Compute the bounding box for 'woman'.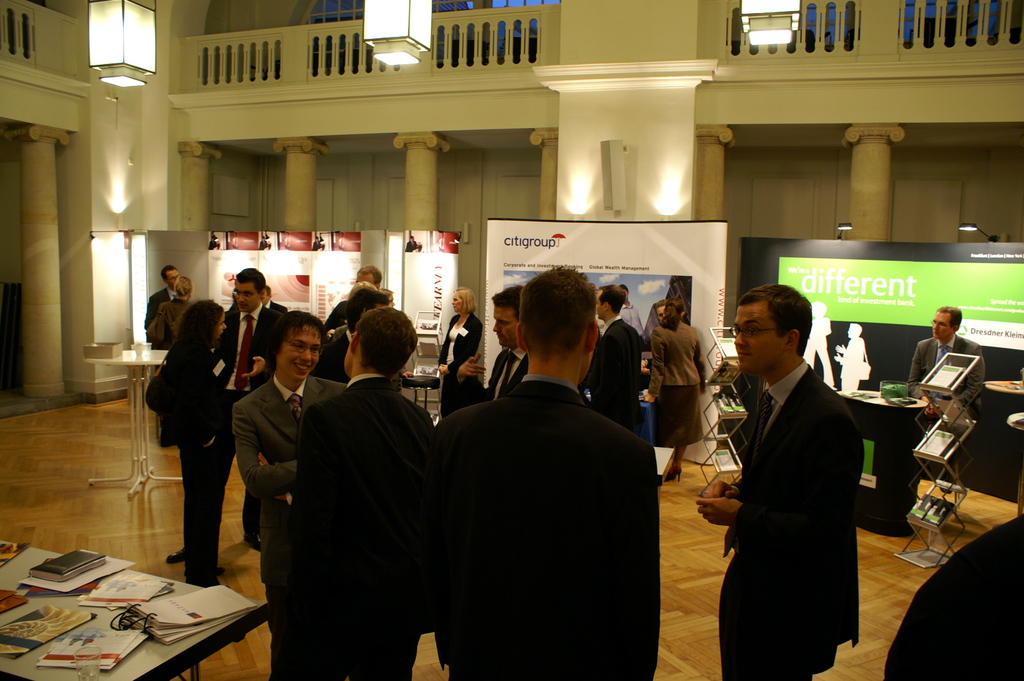
436:286:481:417.
